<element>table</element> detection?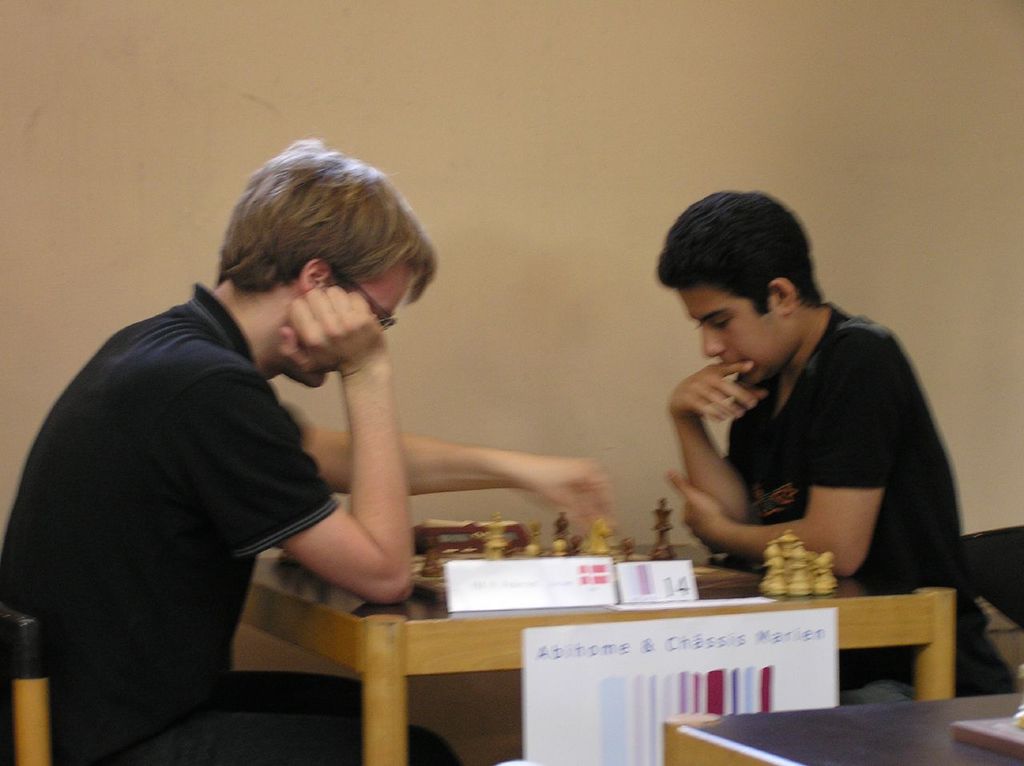
crop(215, 531, 923, 747)
